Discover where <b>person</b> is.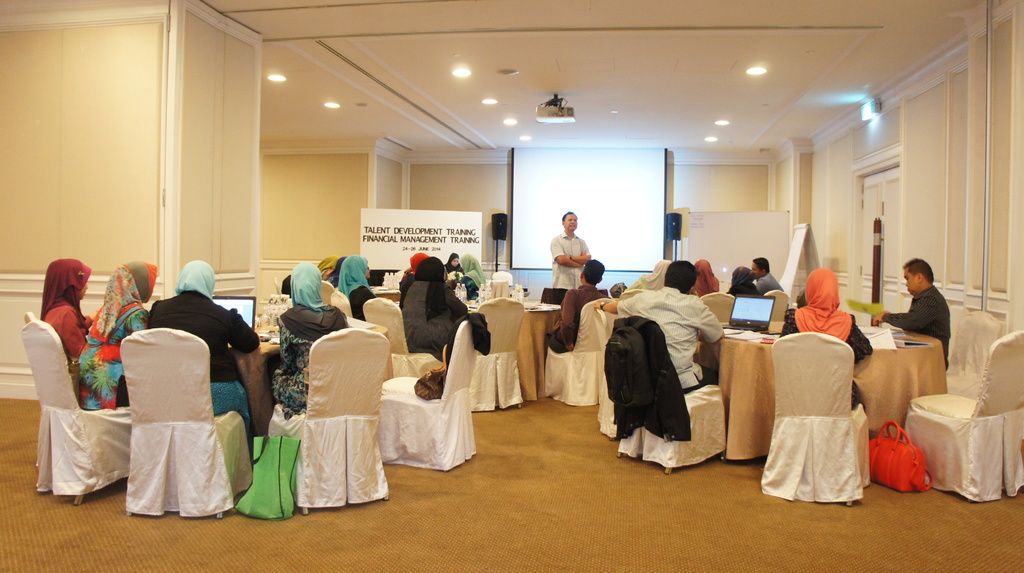
Discovered at (264,265,355,405).
